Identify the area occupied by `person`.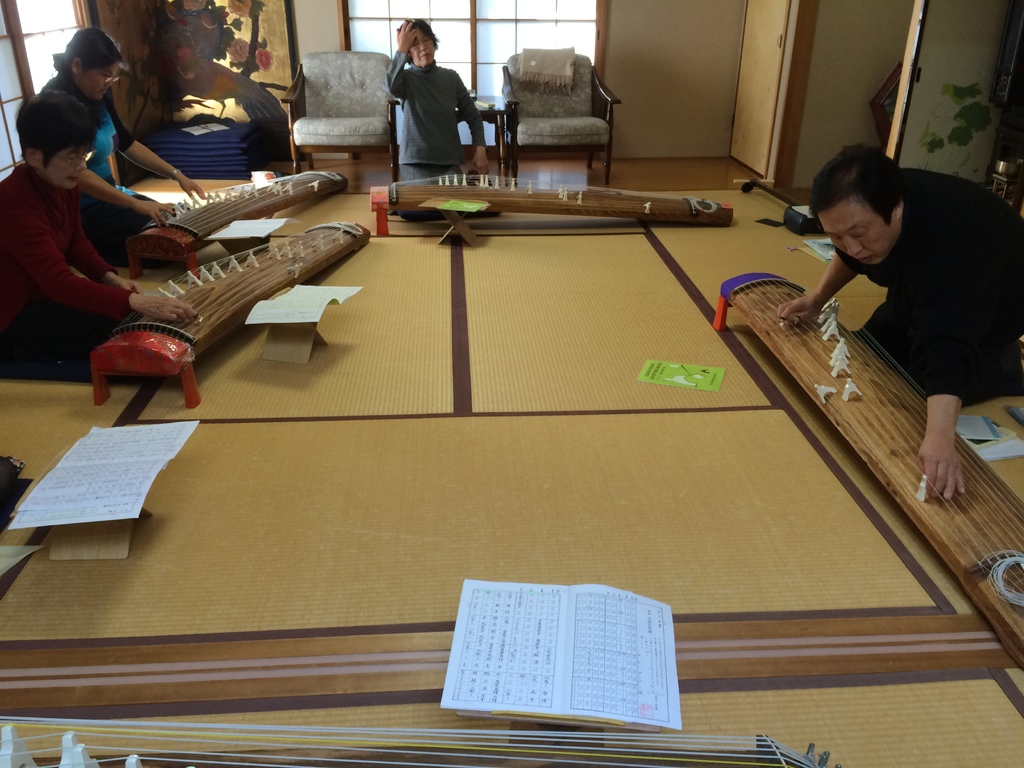
Area: rect(772, 141, 1023, 509).
